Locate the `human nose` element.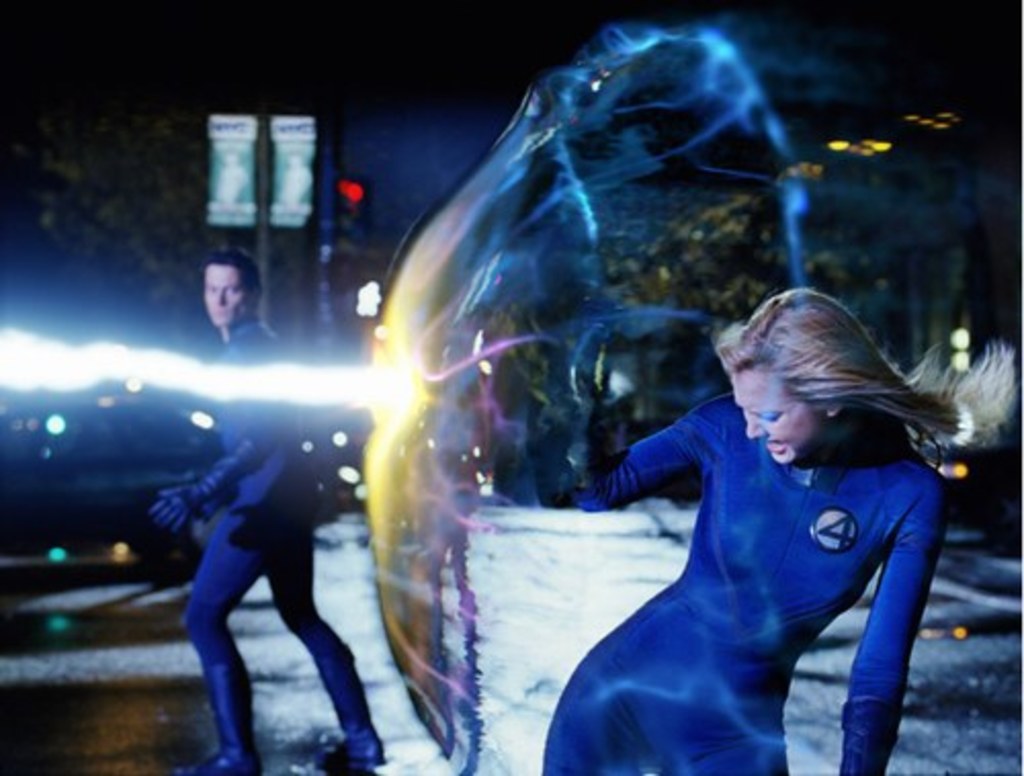
Element bbox: 207:291:225:303.
